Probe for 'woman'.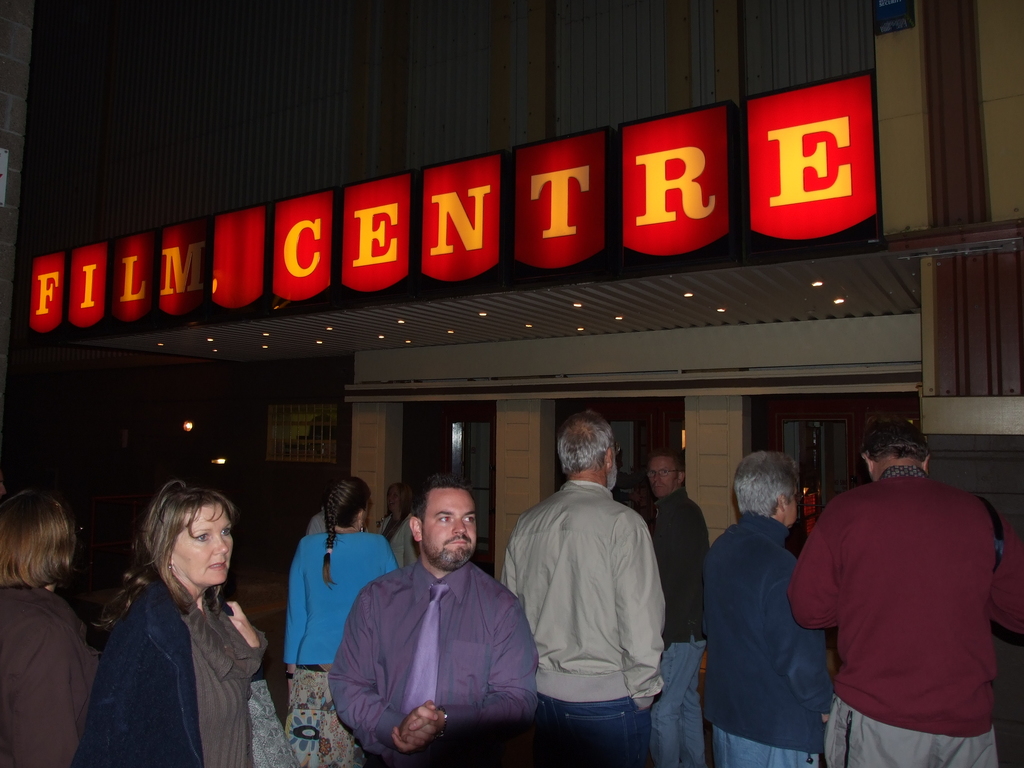
Probe result: x1=76, y1=474, x2=278, y2=763.
